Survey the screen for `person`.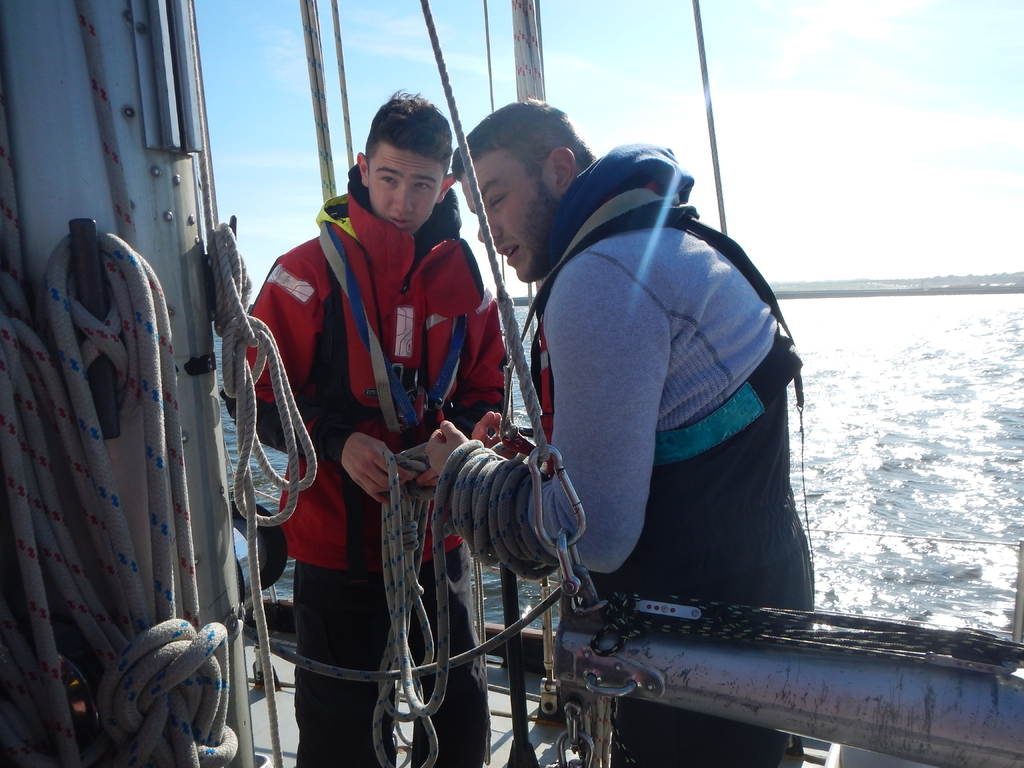
Survey found: (426,98,817,767).
